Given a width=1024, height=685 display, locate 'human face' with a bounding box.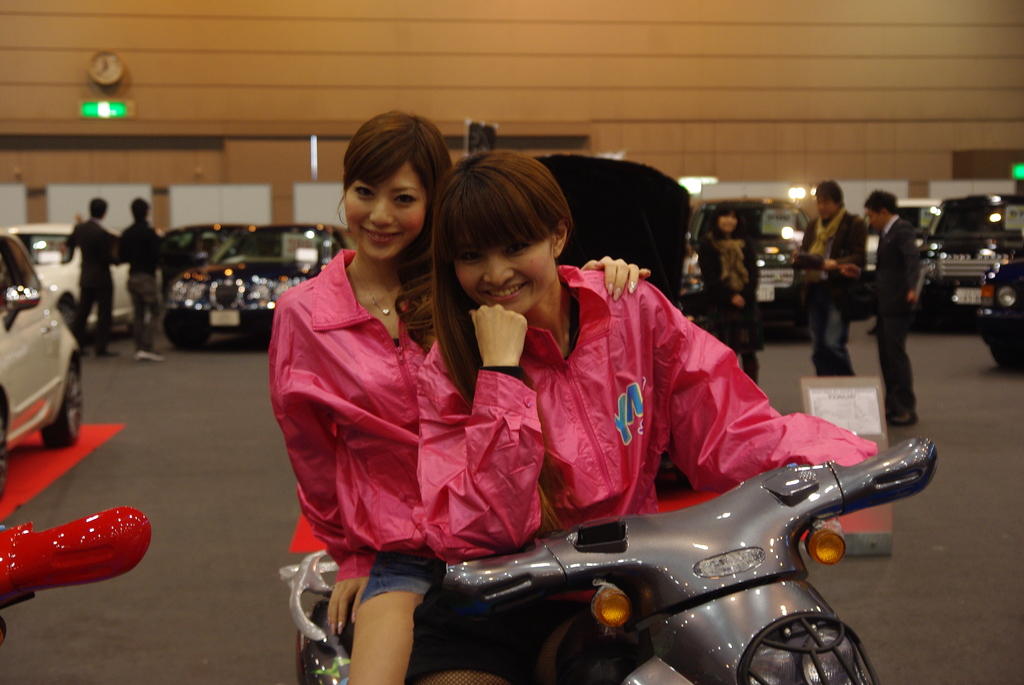
Located: bbox=[817, 194, 838, 219].
